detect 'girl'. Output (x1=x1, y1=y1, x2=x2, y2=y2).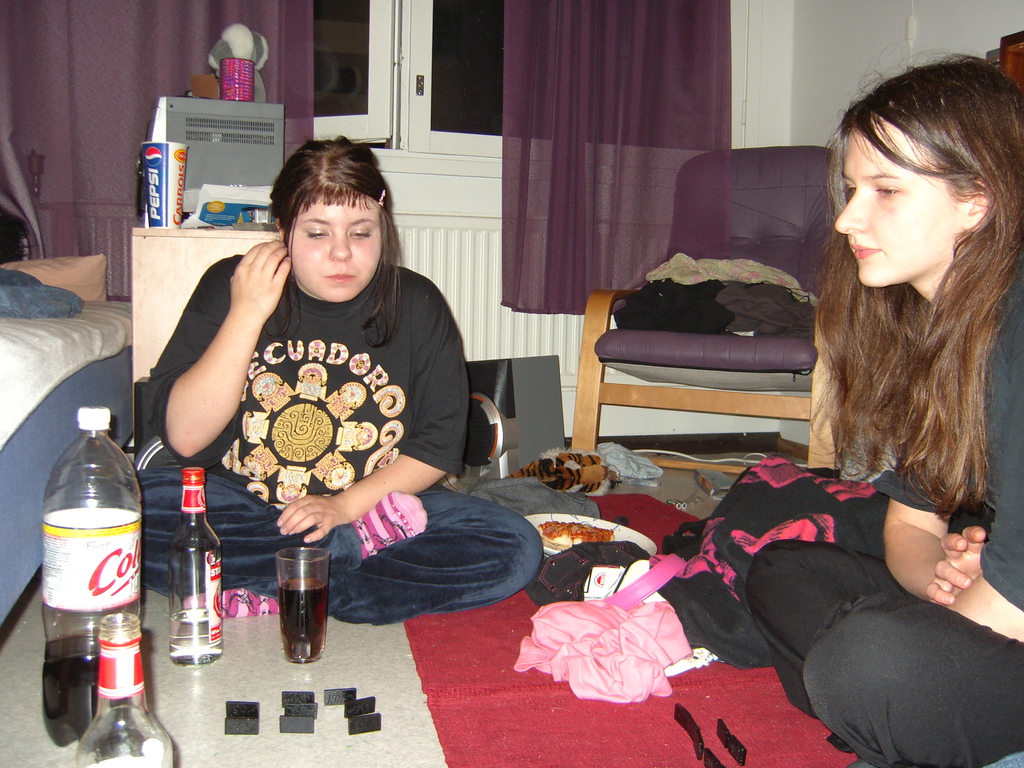
(x1=125, y1=134, x2=547, y2=628).
